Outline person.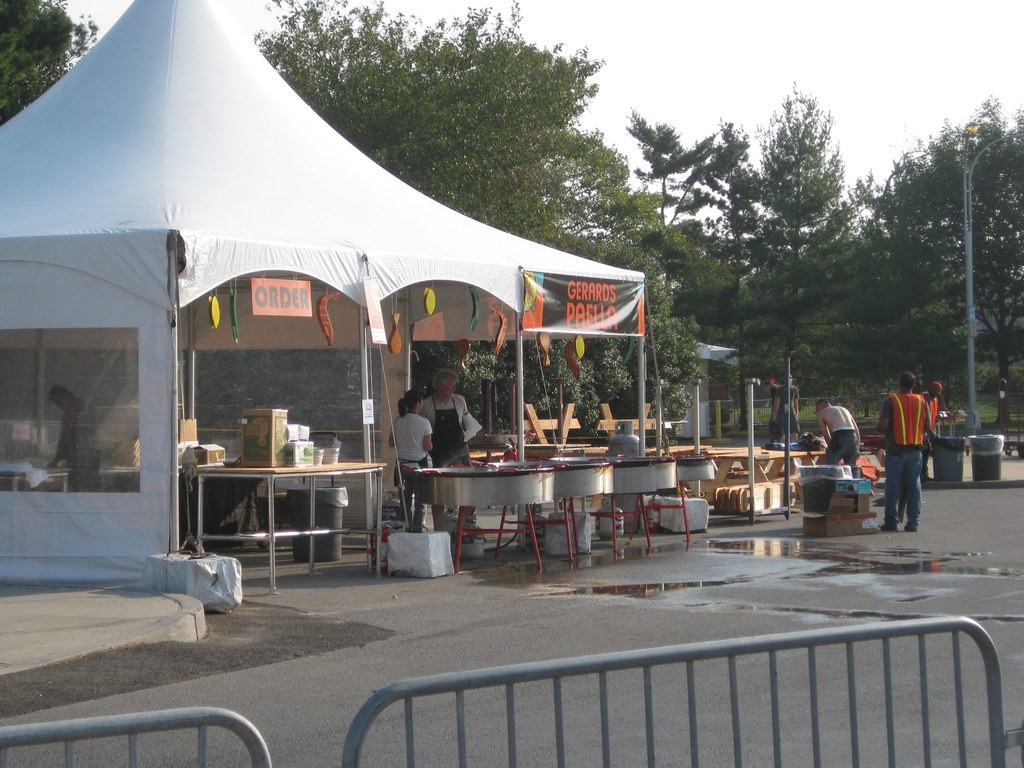
Outline: {"left": 771, "top": 371, "right": 799, "bottom": 444}.
